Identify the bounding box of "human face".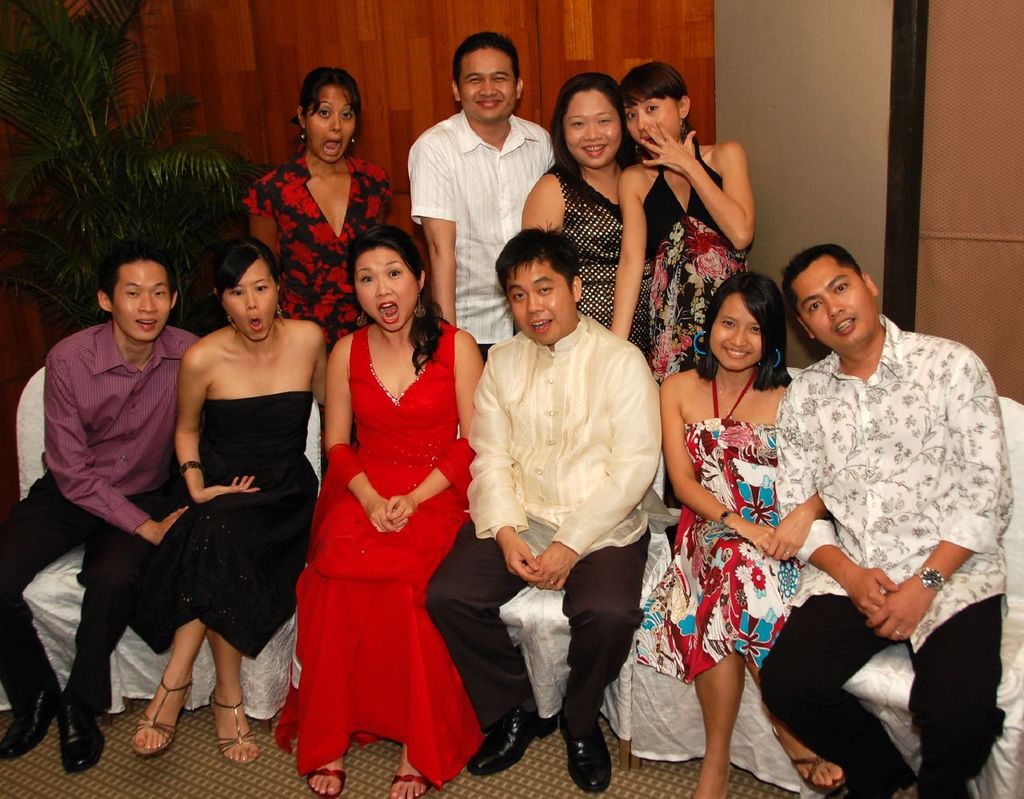
(505, 261, 576, 346).
